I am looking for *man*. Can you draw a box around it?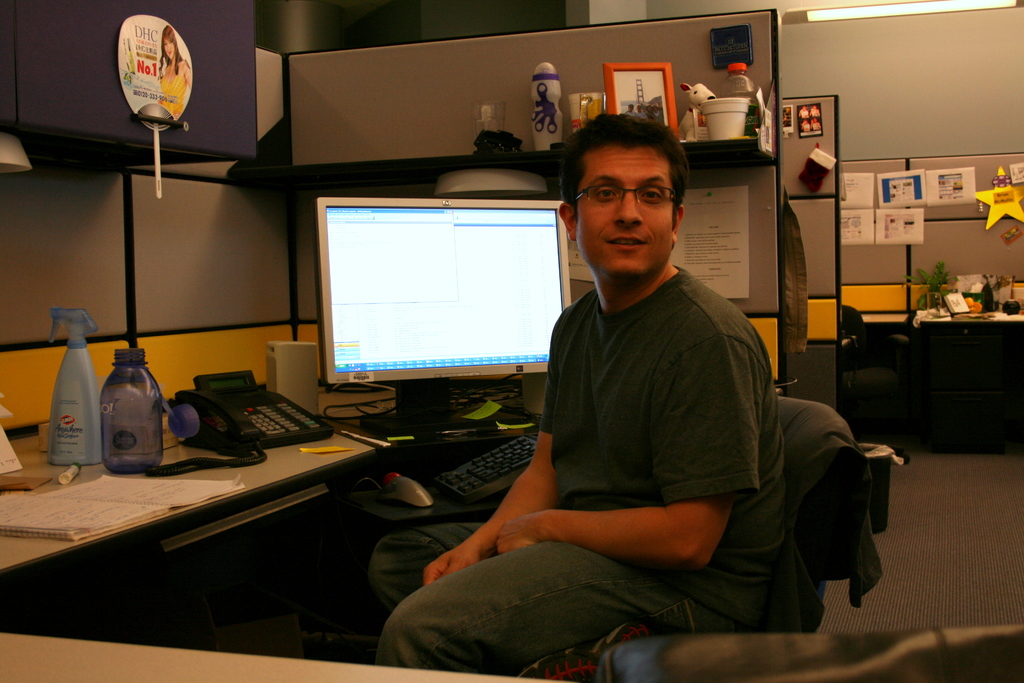
Sure, the bounding box is x1=351, y1=110, x2=797, y2=681.
